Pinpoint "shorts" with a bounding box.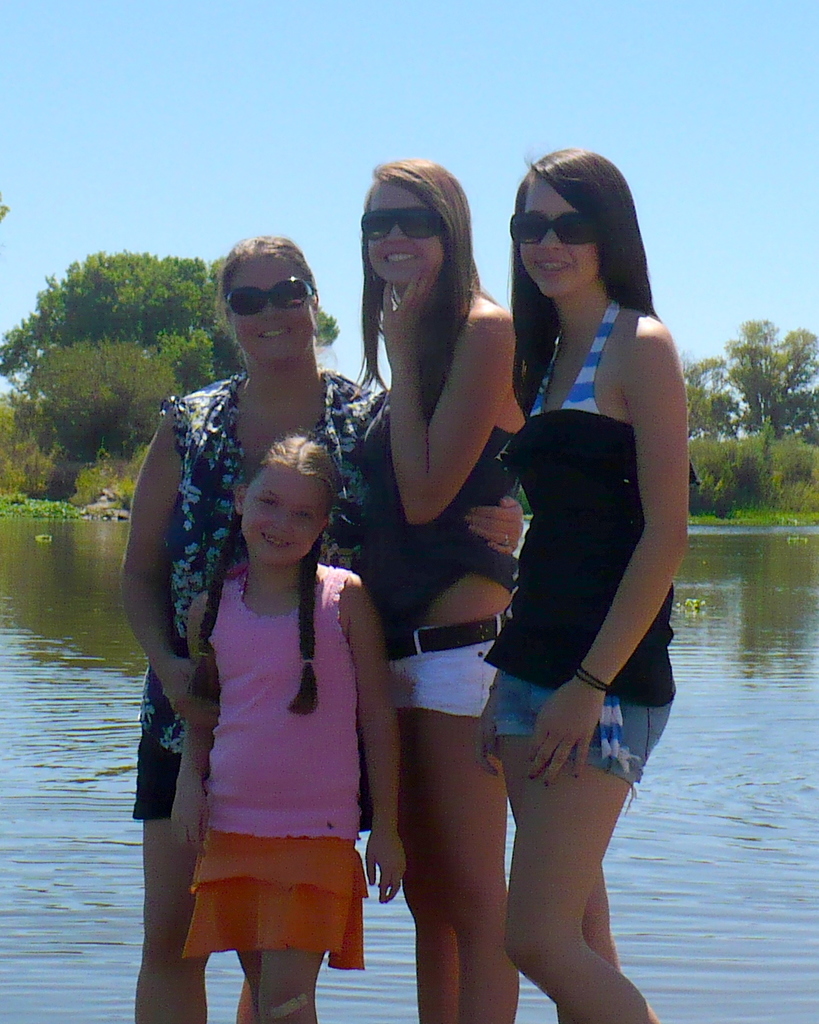
[380,610,504,727].
